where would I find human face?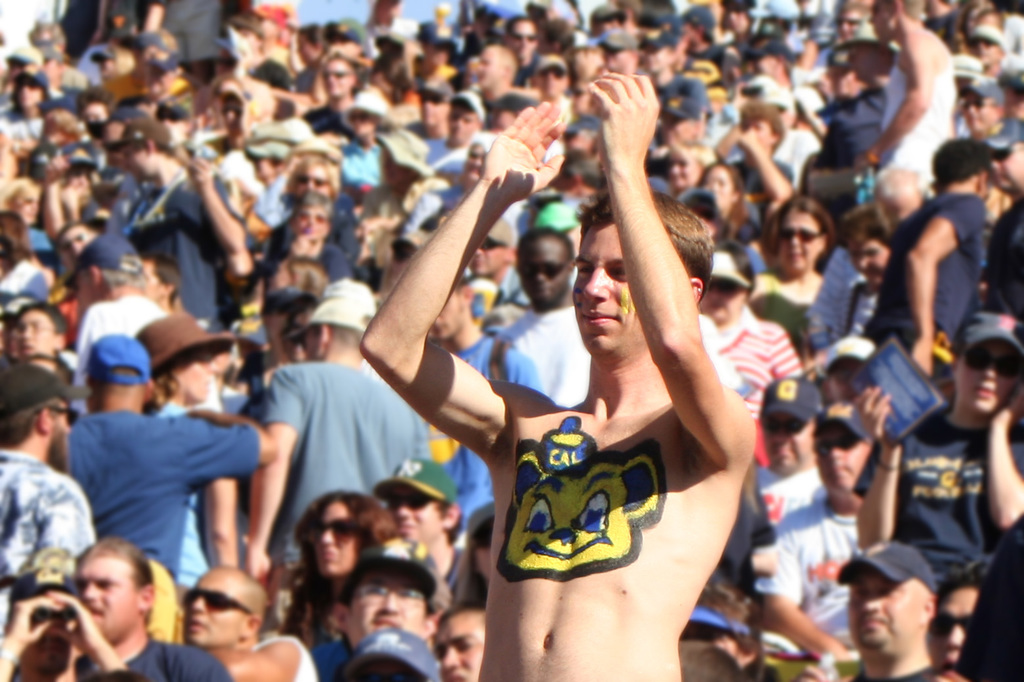
At detection(815, 427, 872, 494).
